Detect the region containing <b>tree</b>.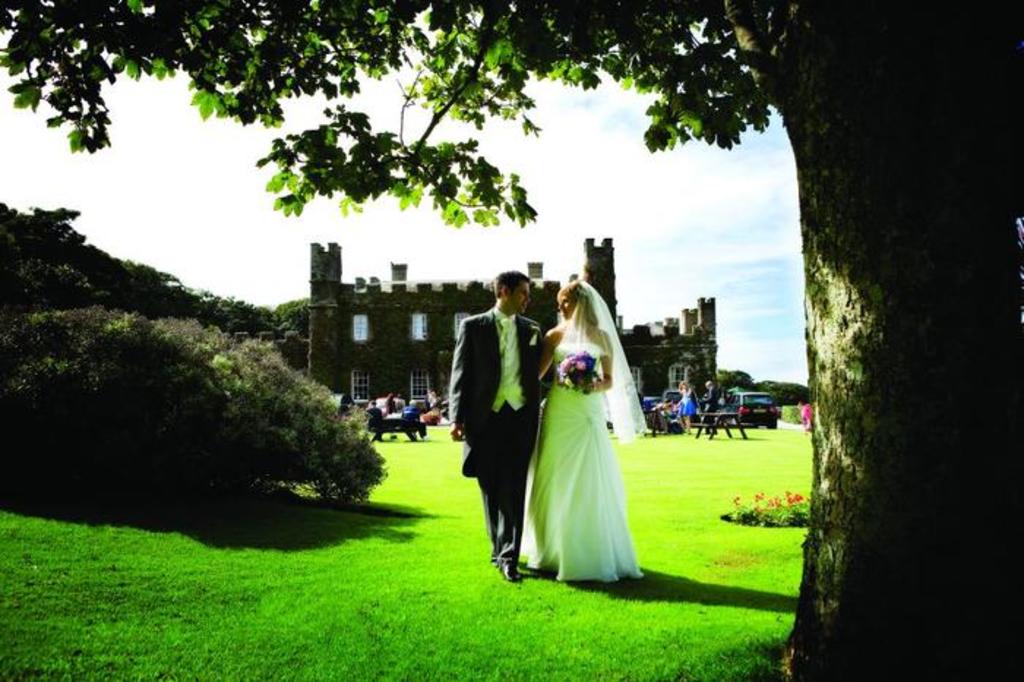
x1=759 y1=381 x2=807 y2=411.
